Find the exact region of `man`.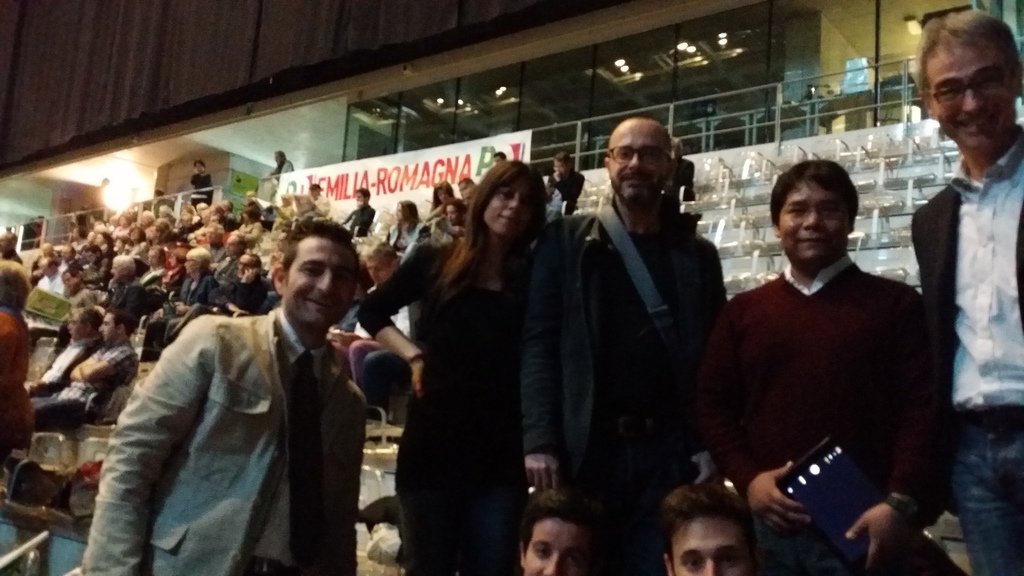
Exact region: [520,116,726,575].
